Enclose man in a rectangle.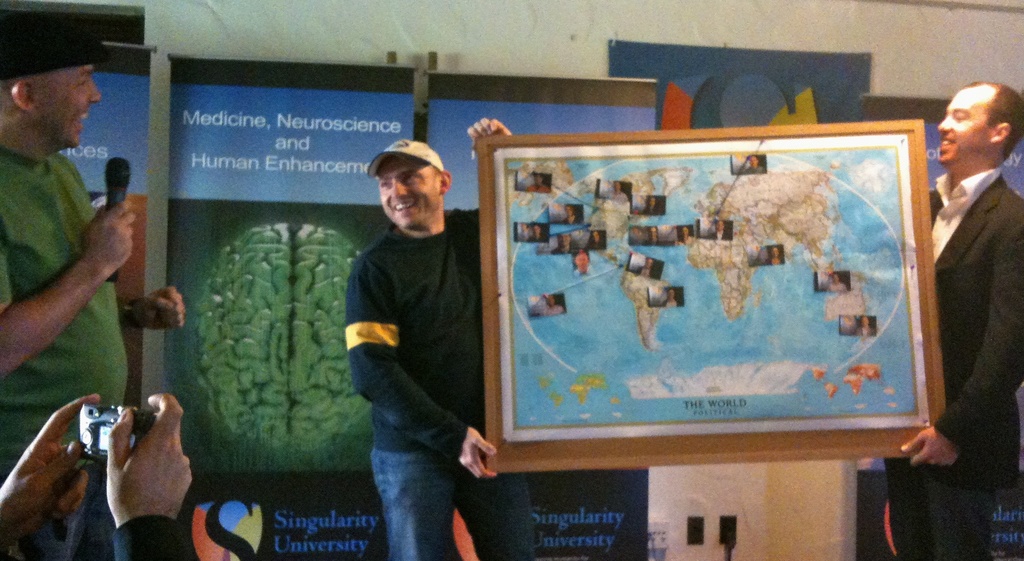
876:77:1023:560.
